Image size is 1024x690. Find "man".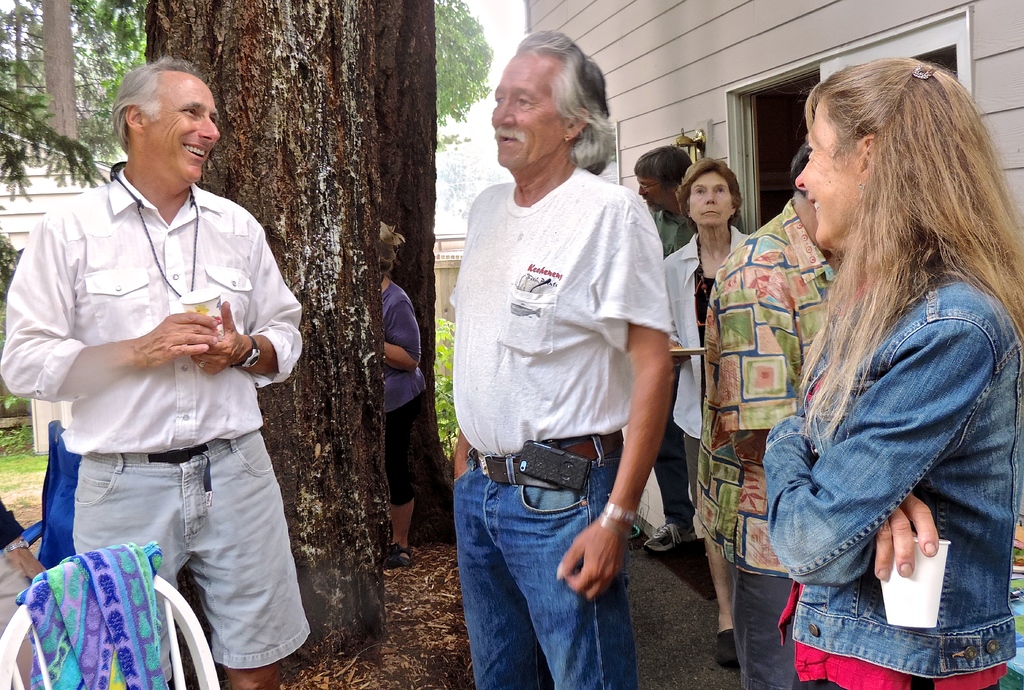
{"x1": 630, "y1": 144, "x2": 748, "y2": 555}.
